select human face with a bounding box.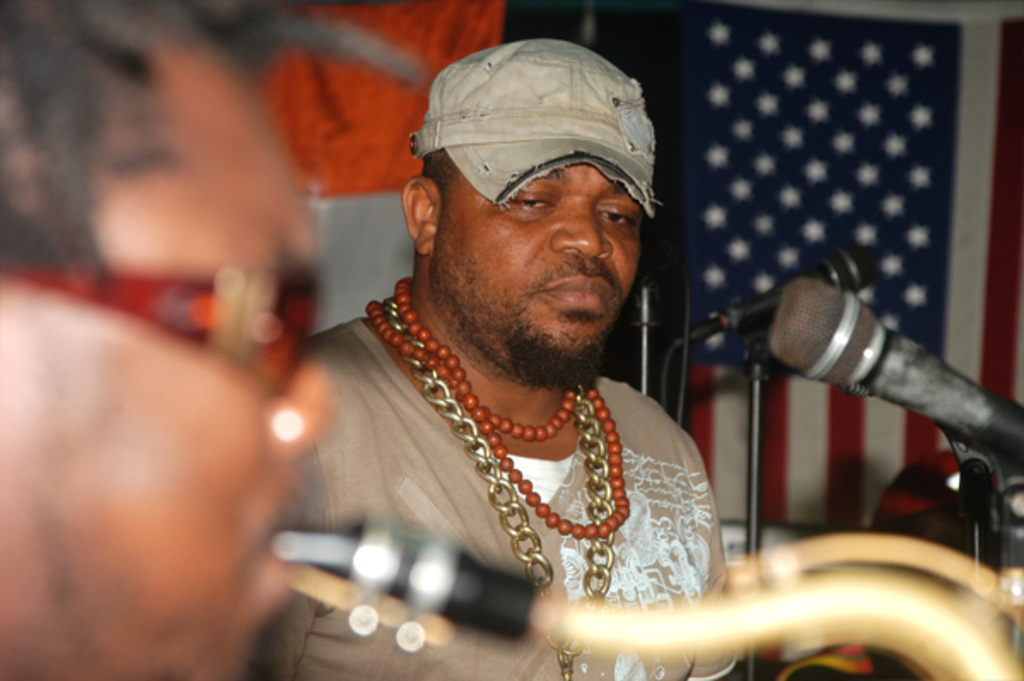
left=439, top=160, right=645, bottom=389.
